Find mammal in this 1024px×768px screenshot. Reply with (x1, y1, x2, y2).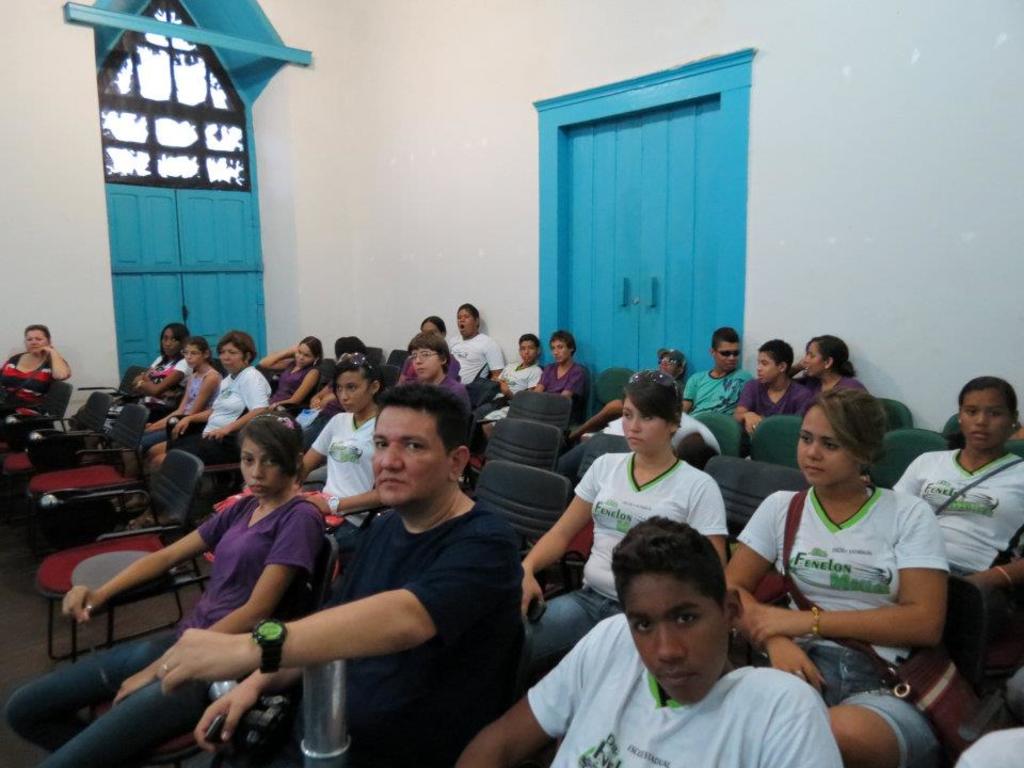
(677, 324, 761, 444).
